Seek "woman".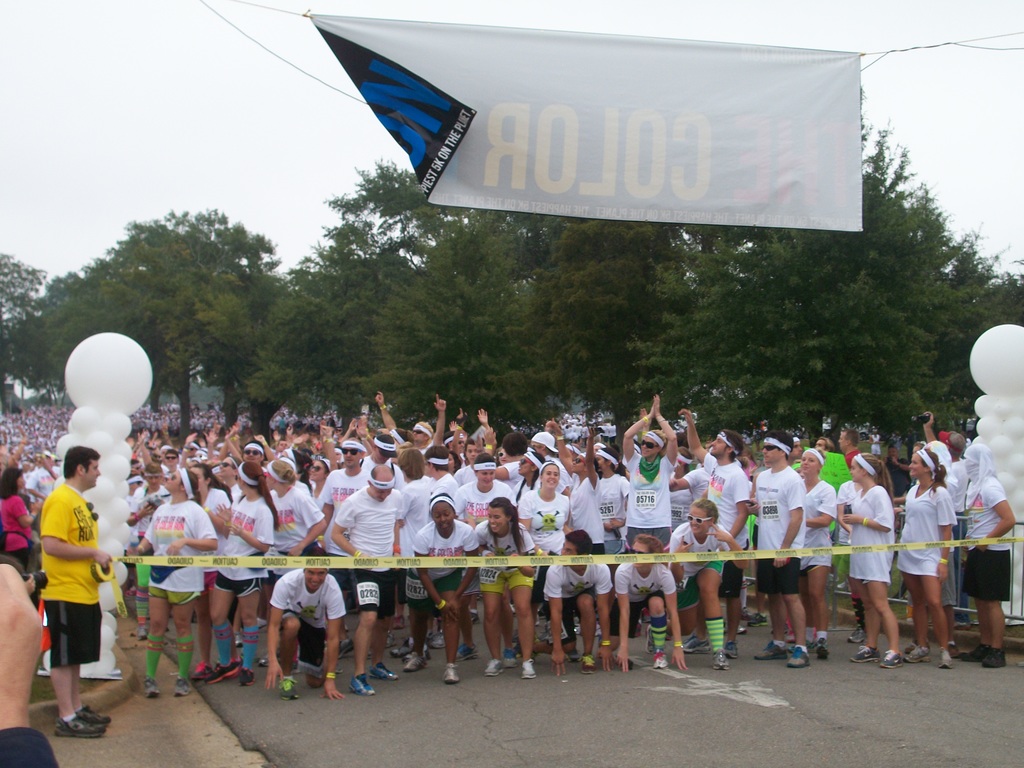
locate(666, 497, 749, 669).
